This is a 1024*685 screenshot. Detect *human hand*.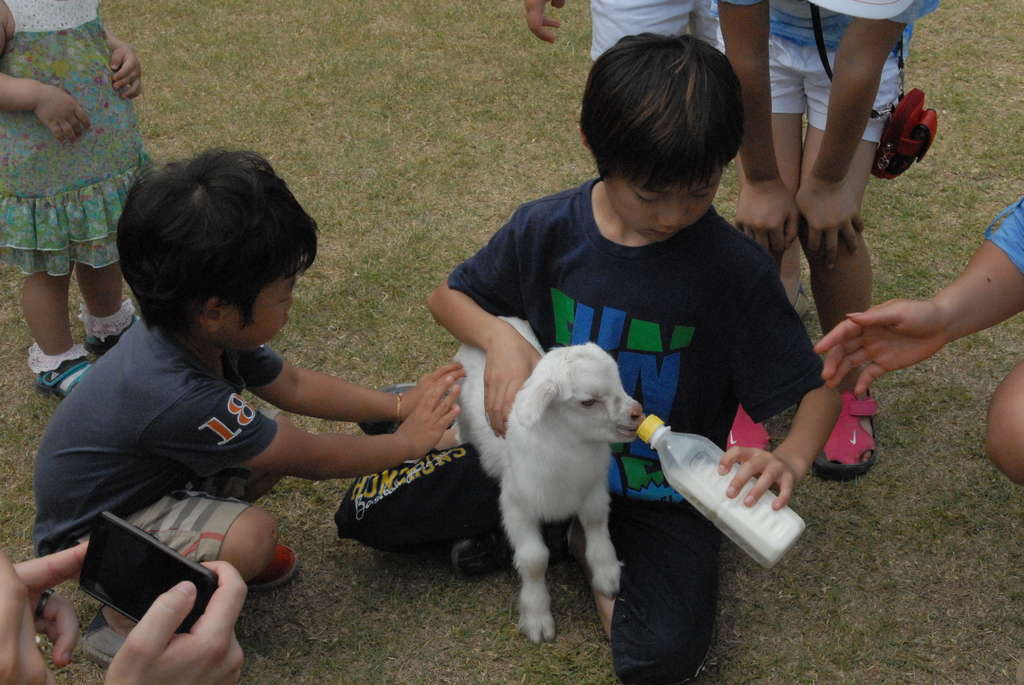
[left=523, top=0, right=570, bottom=45].
